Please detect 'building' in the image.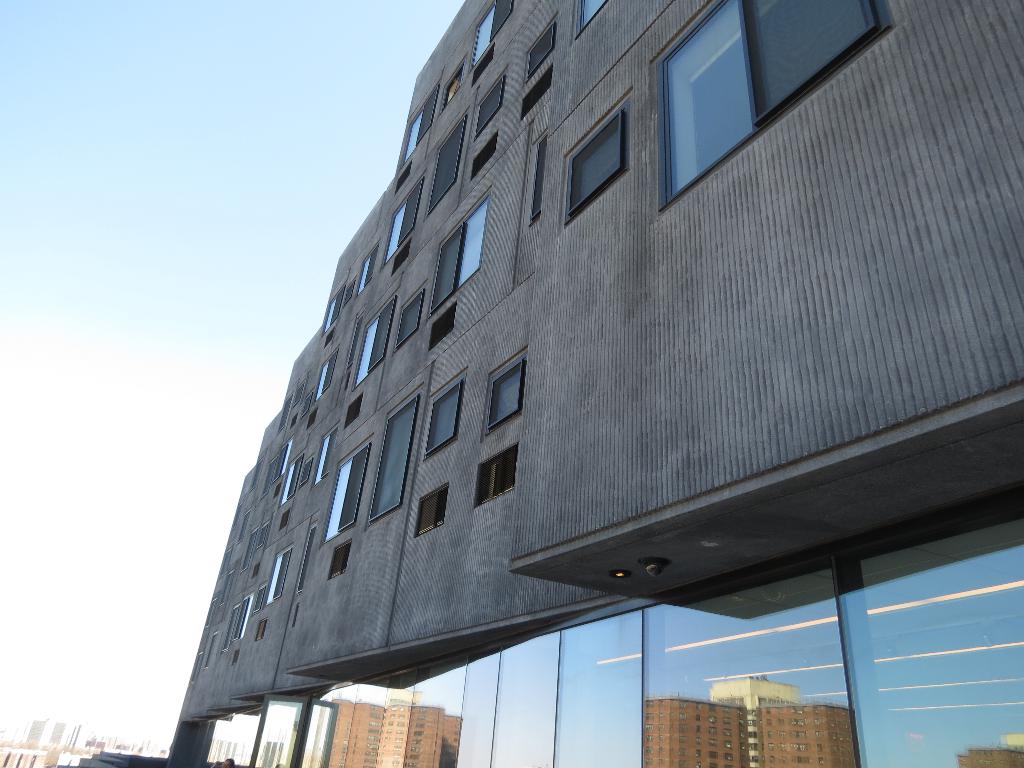
[759, 705, 858, 766].
